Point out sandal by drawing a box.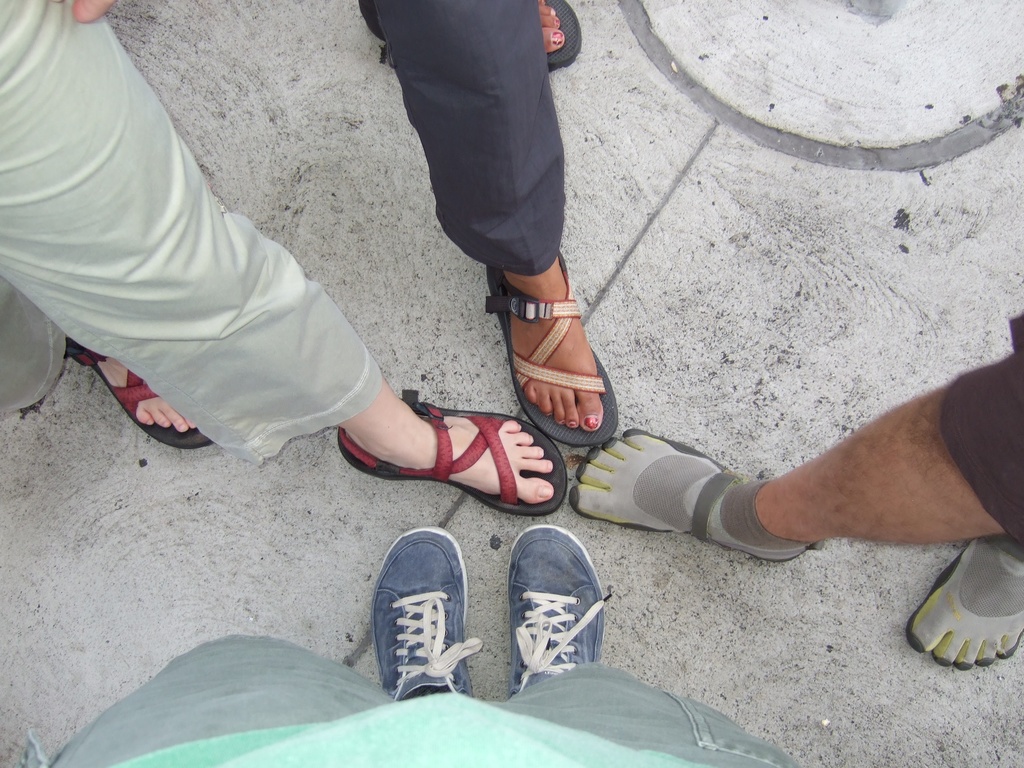
box=[337, 388, 568, 514].
